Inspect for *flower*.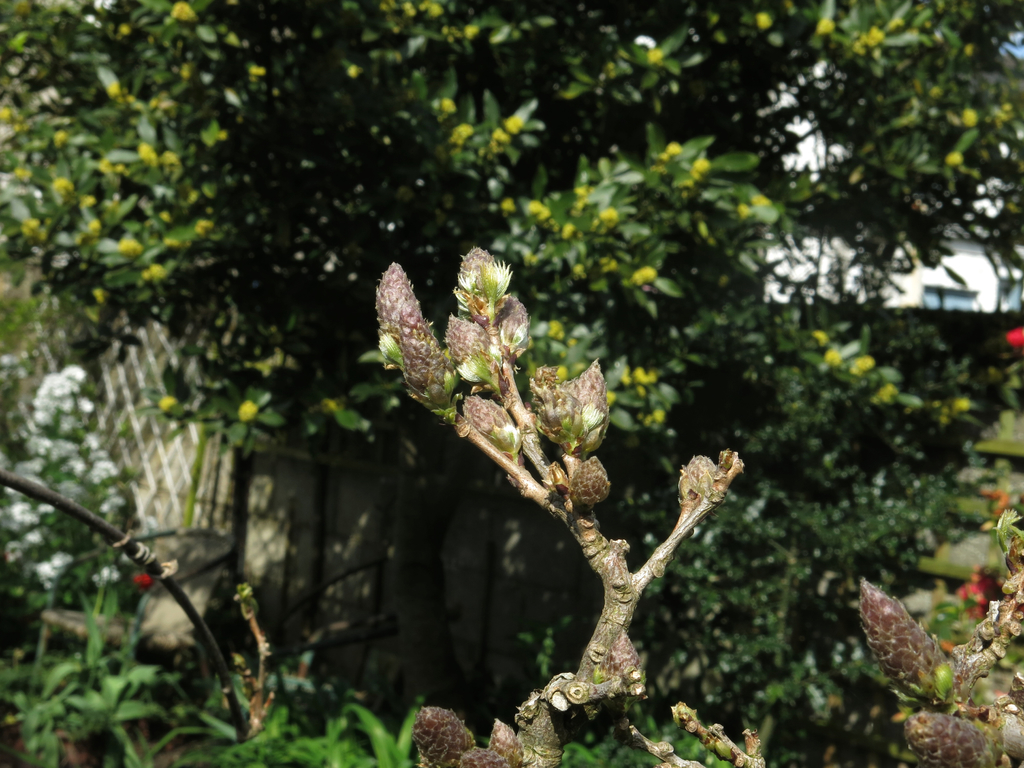
Inspection: 238, 400, 255, 422.
